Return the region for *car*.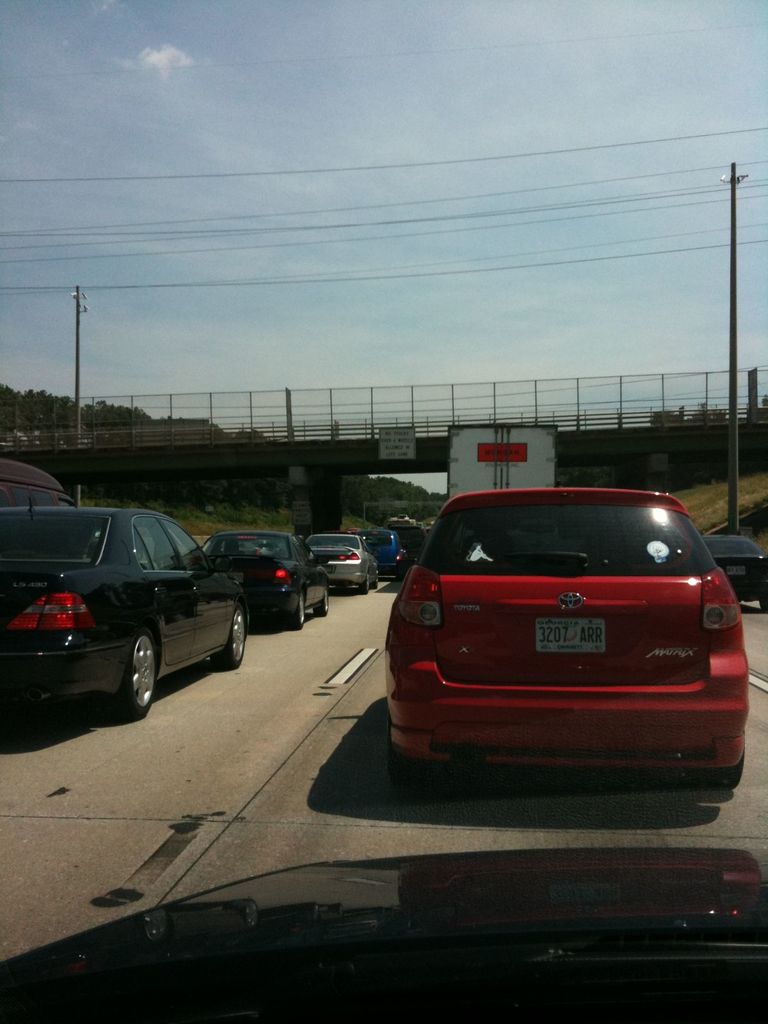
bbox=[703, 528, 767, 615].
